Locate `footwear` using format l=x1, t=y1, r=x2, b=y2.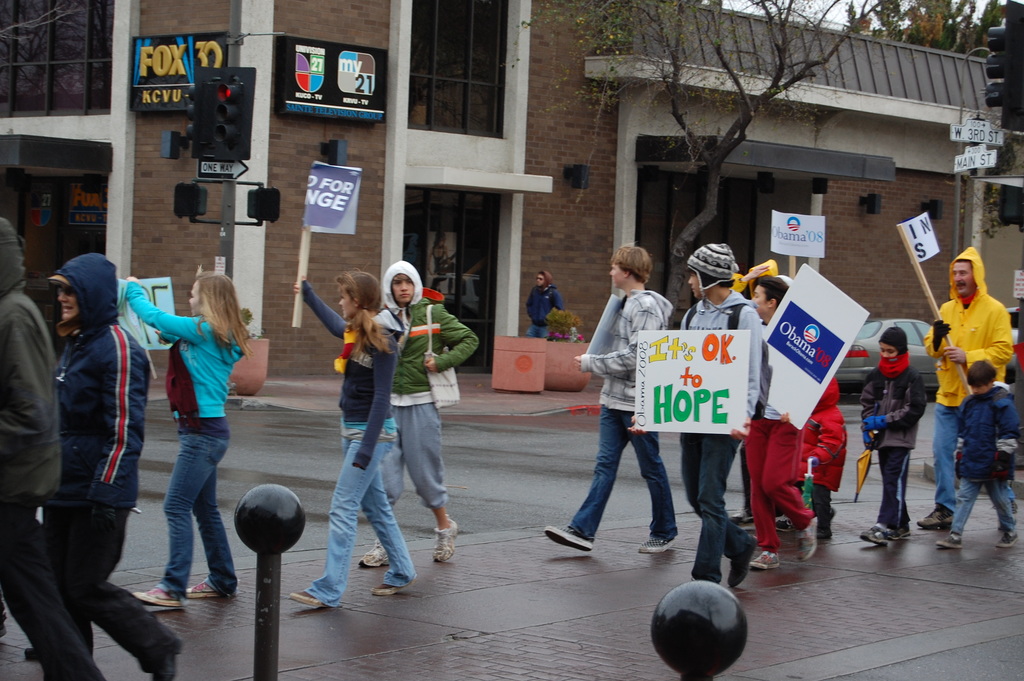
l=728, t=505, r=762, b=531.
